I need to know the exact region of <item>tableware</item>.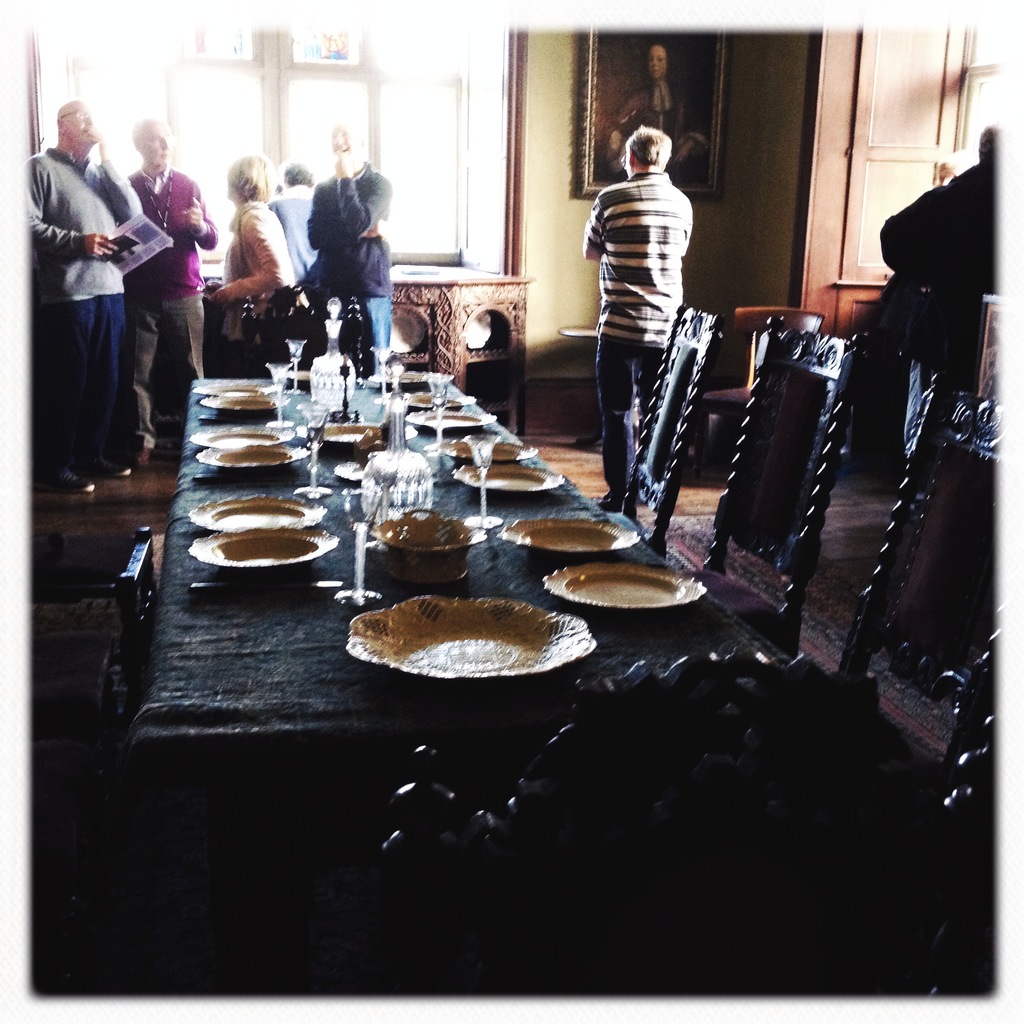
Region: bbox=(321, 421, 416, 444).
